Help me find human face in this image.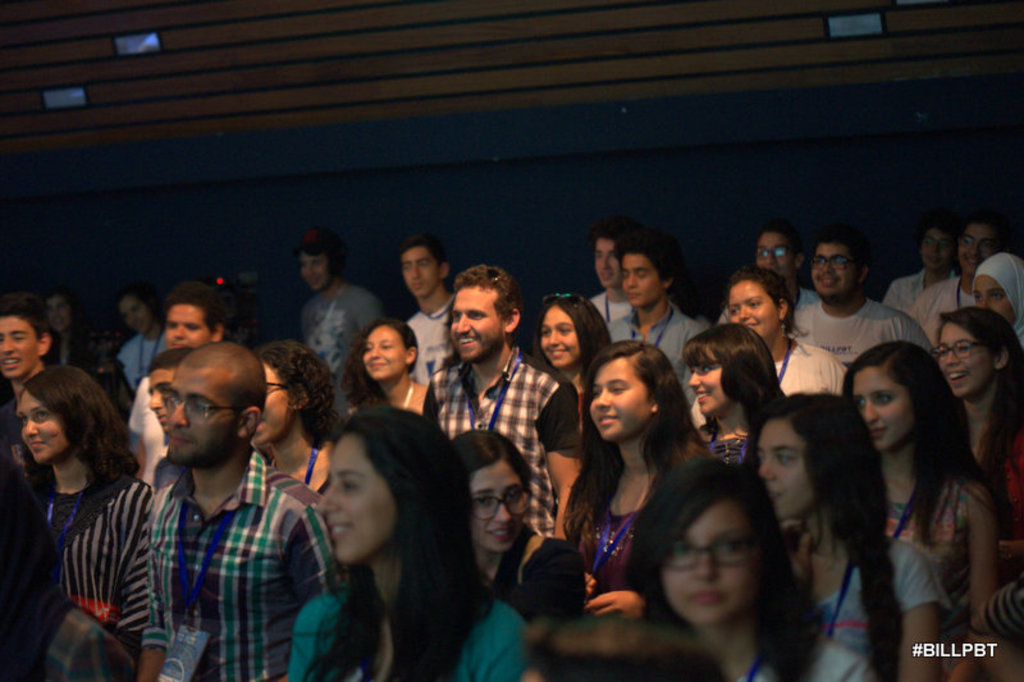
Found it: {"left": 728, "top": 283, "right": 785, "bottom": 338}.
